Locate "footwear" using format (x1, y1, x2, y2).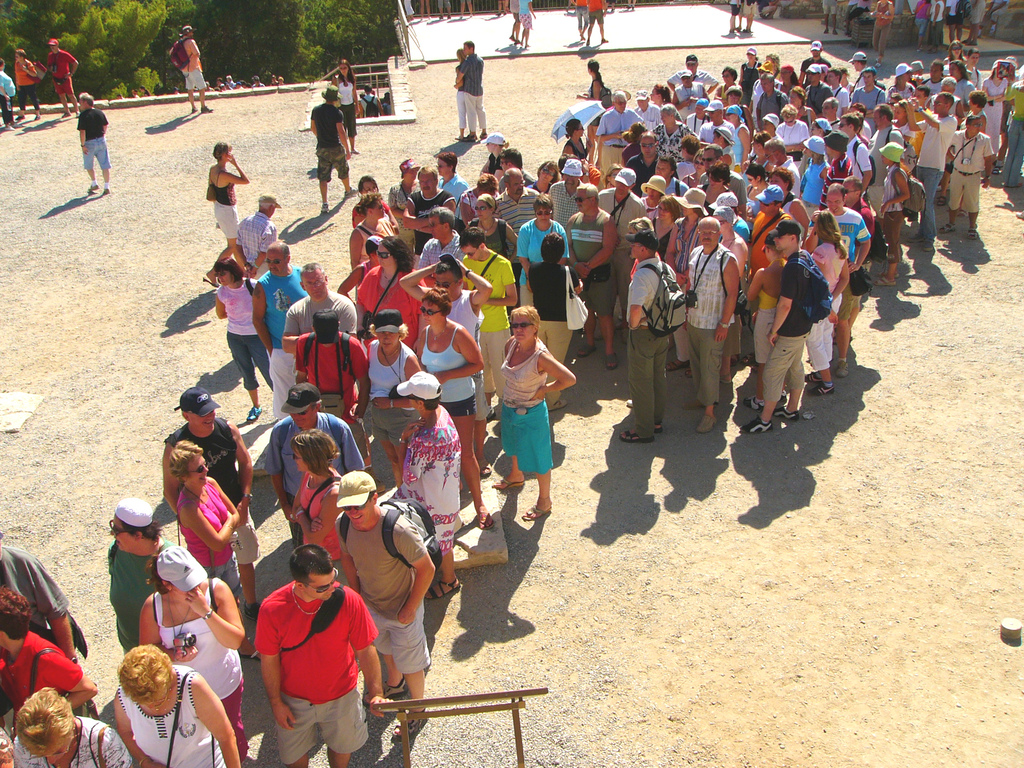
(825, 26, 827, 32).
